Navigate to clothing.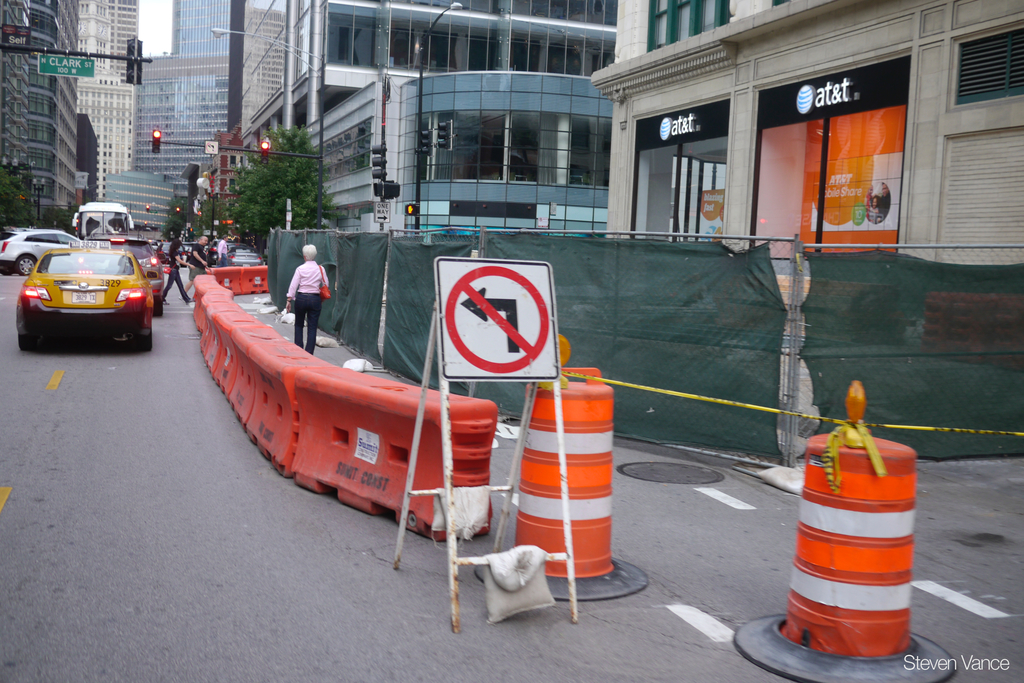
Navigation target: 867 202 882 224.
